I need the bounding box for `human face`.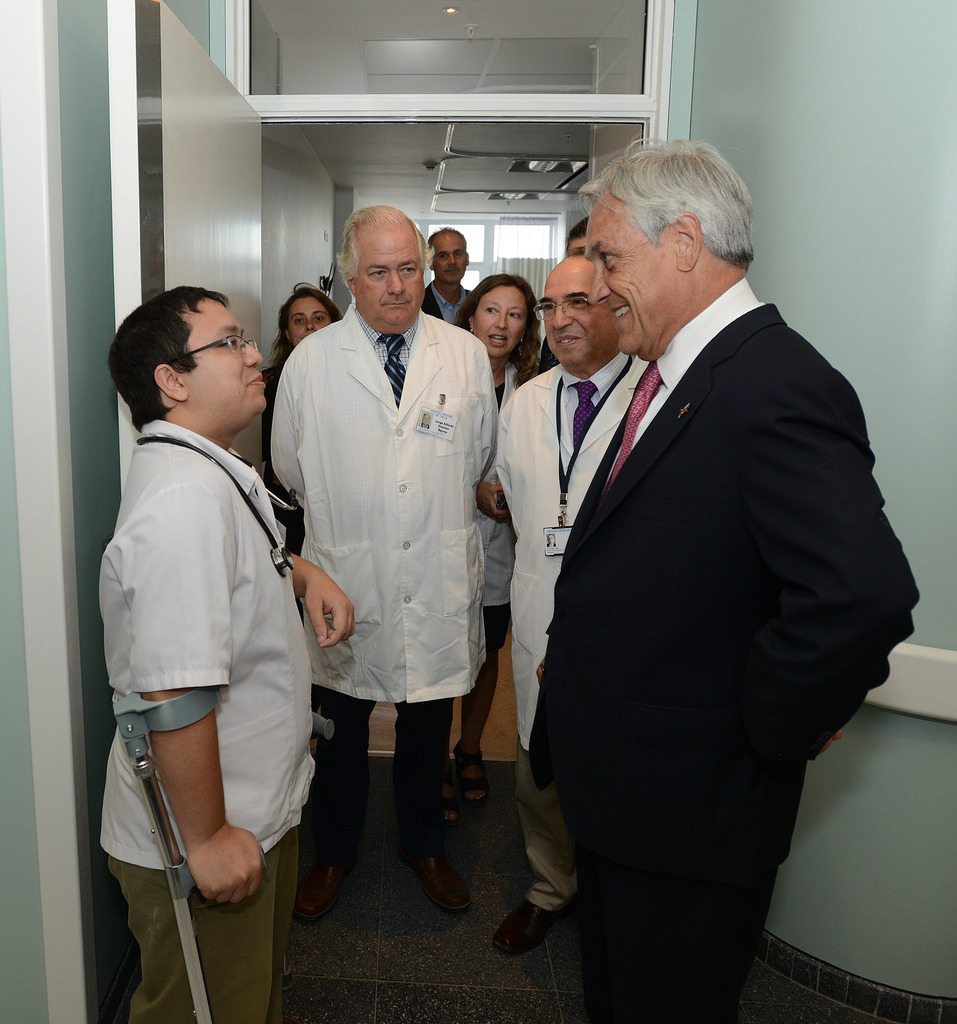
Here it is: {"x1": 190, "y1": 304, "x2": 271, "y2": 415}.
